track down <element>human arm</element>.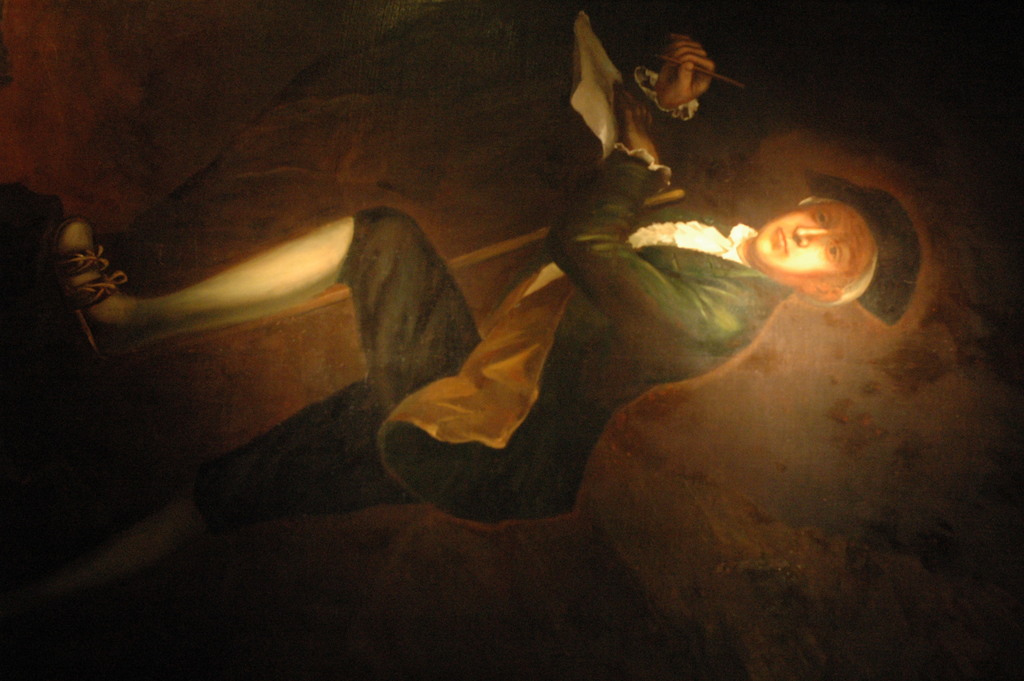
Tracked to {"x1": 644, "y1": 18, "x2": 721, "y2": 123}.
